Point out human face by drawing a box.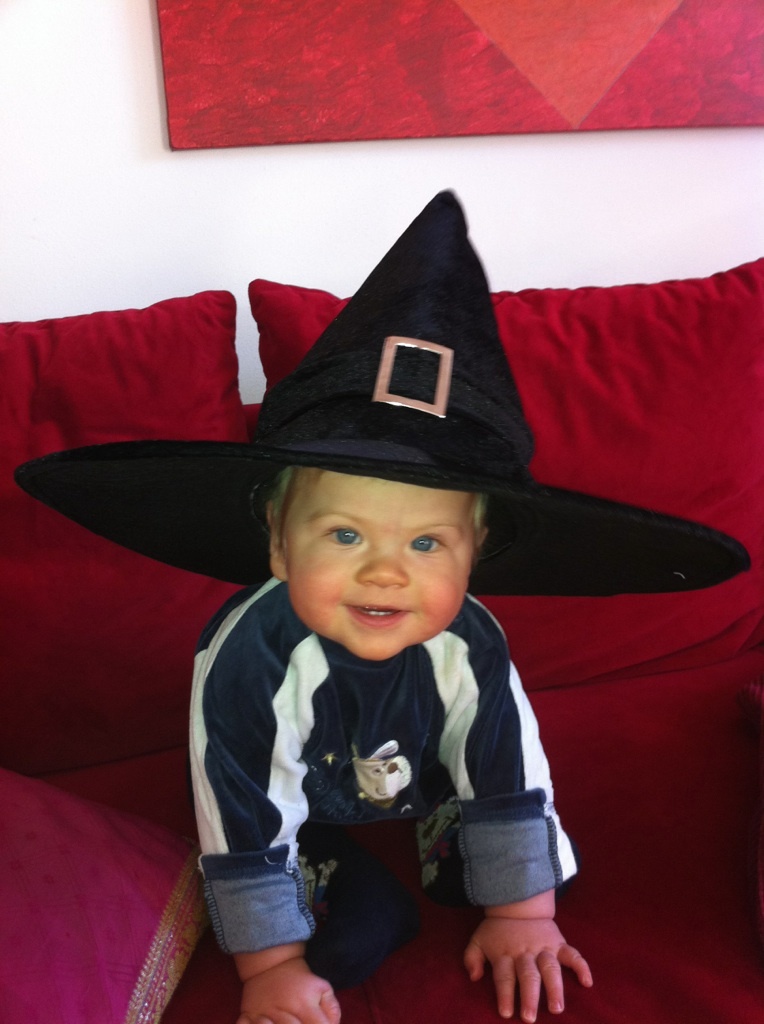
x1=270 y1=486 x2=510 y2=648.
